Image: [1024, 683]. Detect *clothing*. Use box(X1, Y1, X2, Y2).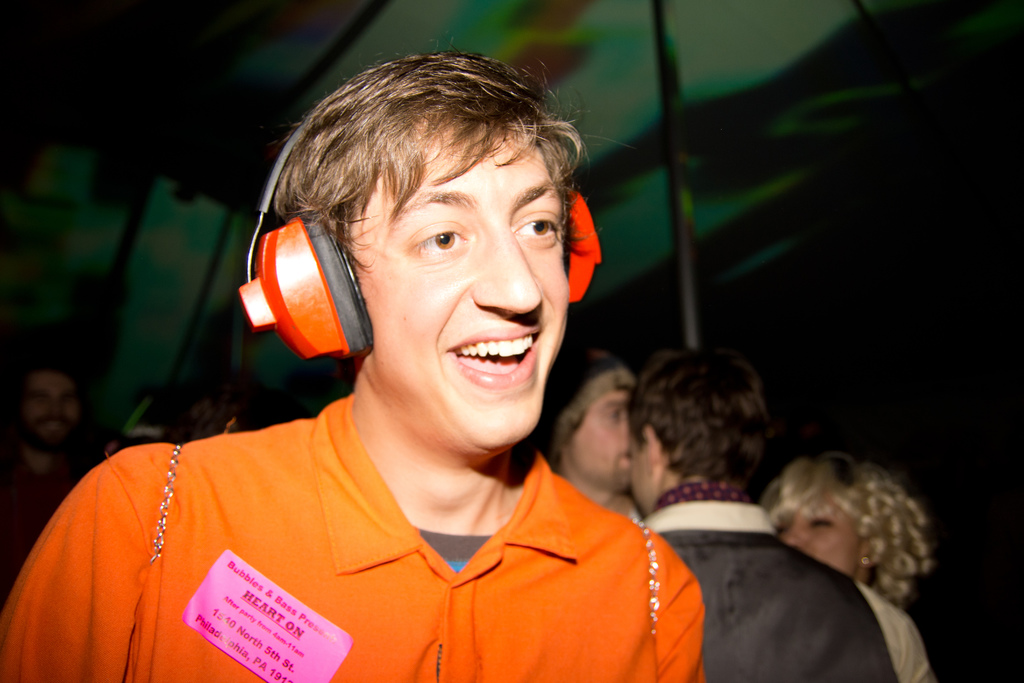
box(848, 581, 934, 682).
